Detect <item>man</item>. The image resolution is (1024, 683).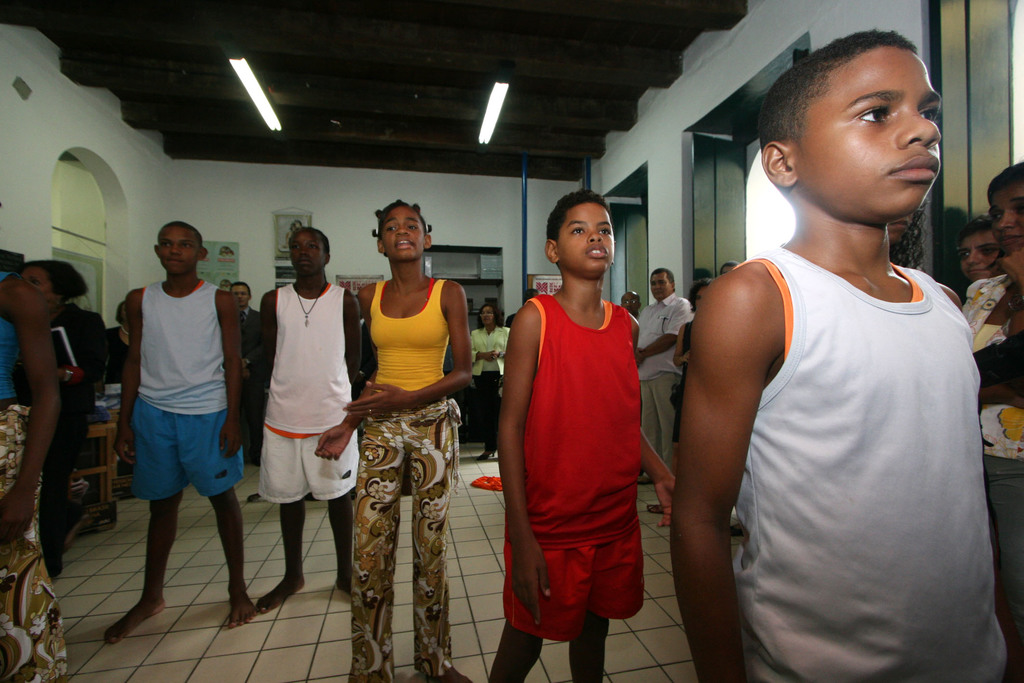
Rect(636, 267, 694, 488).
